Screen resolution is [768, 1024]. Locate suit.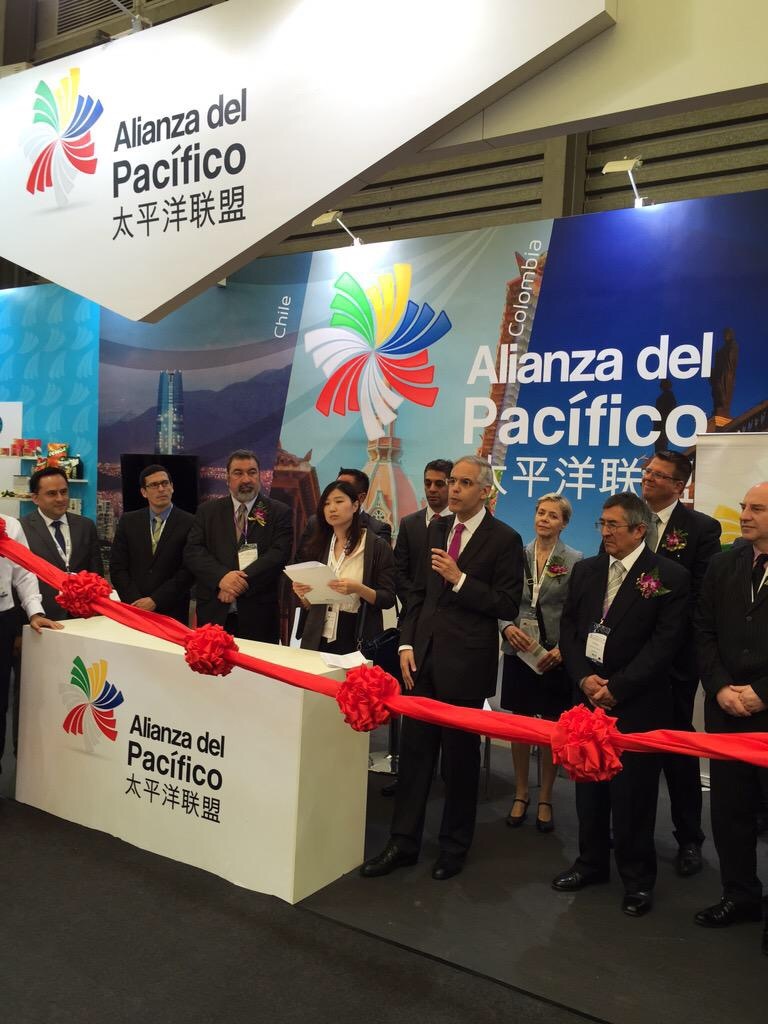
left=388, top=499, right=459, bottom=645.
